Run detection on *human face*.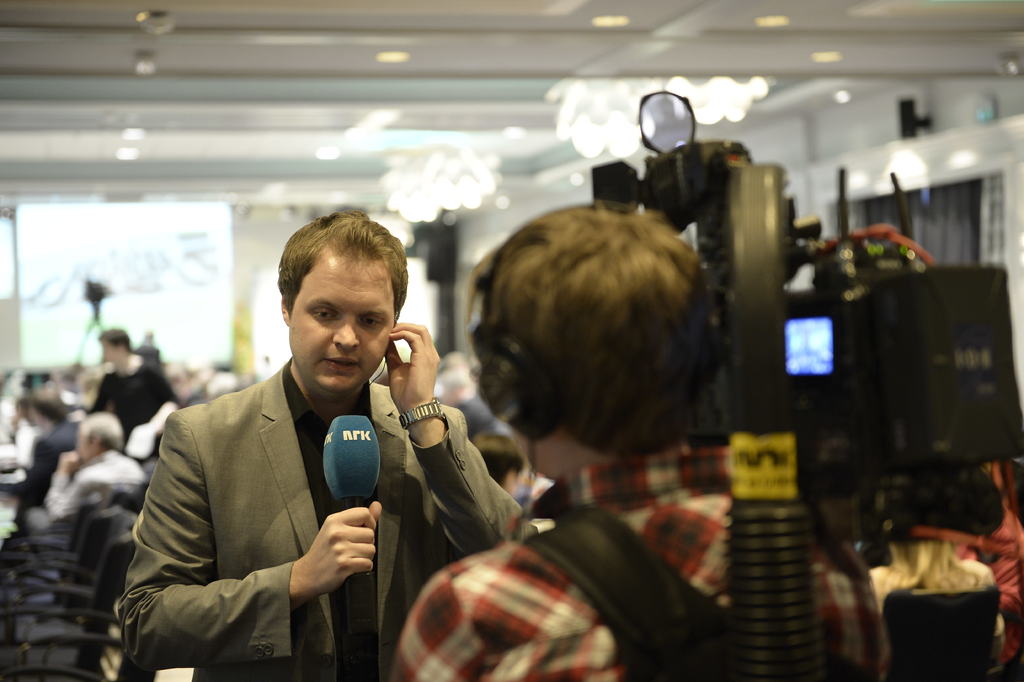
Result: (289, 256, 396, 398).
